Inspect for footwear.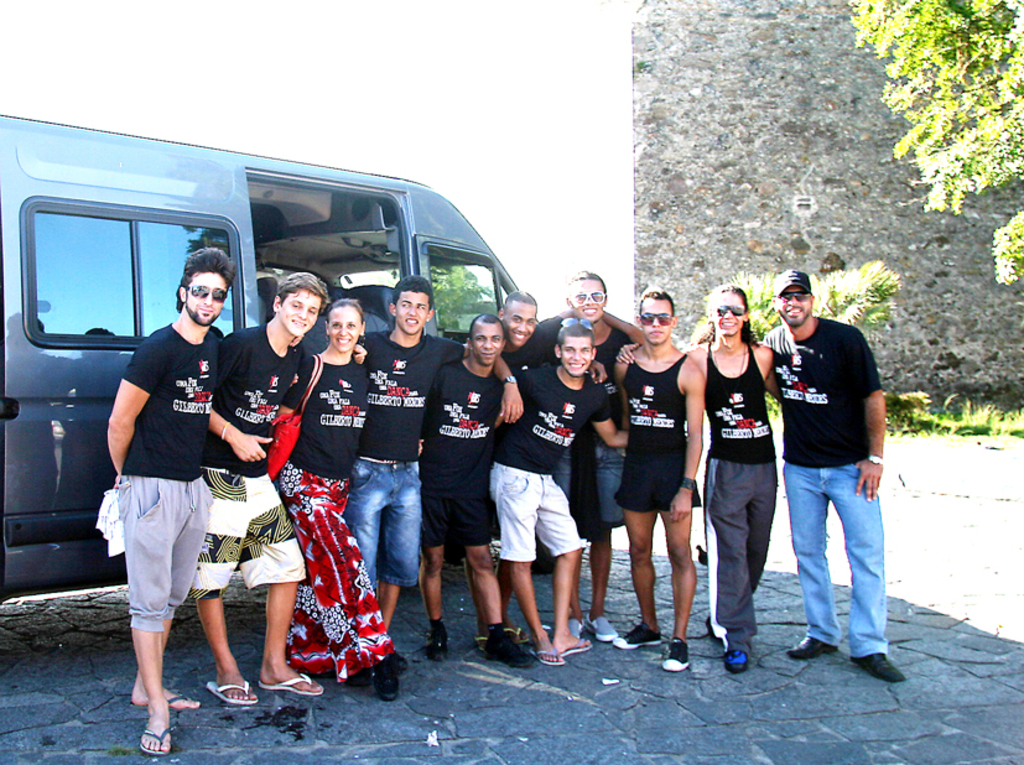
Inspection: locate(849, 649, 913, 686).
